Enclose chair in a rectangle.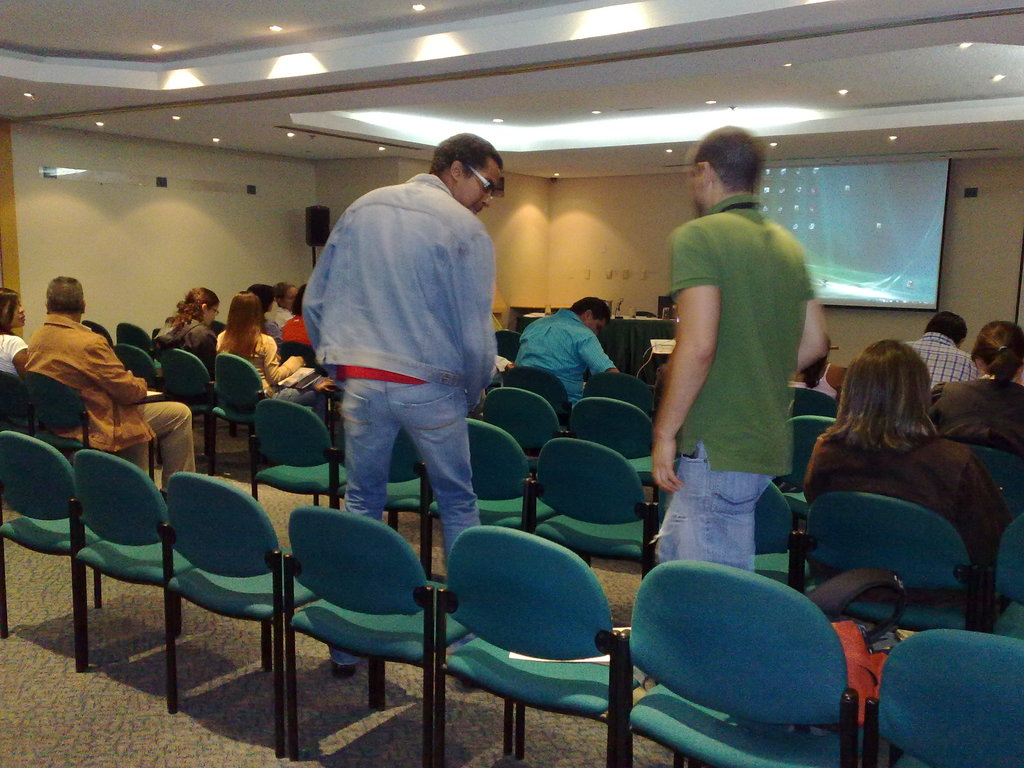
{"x1": 784, "y1": 406, "x2": 840, "y2": 529}.
